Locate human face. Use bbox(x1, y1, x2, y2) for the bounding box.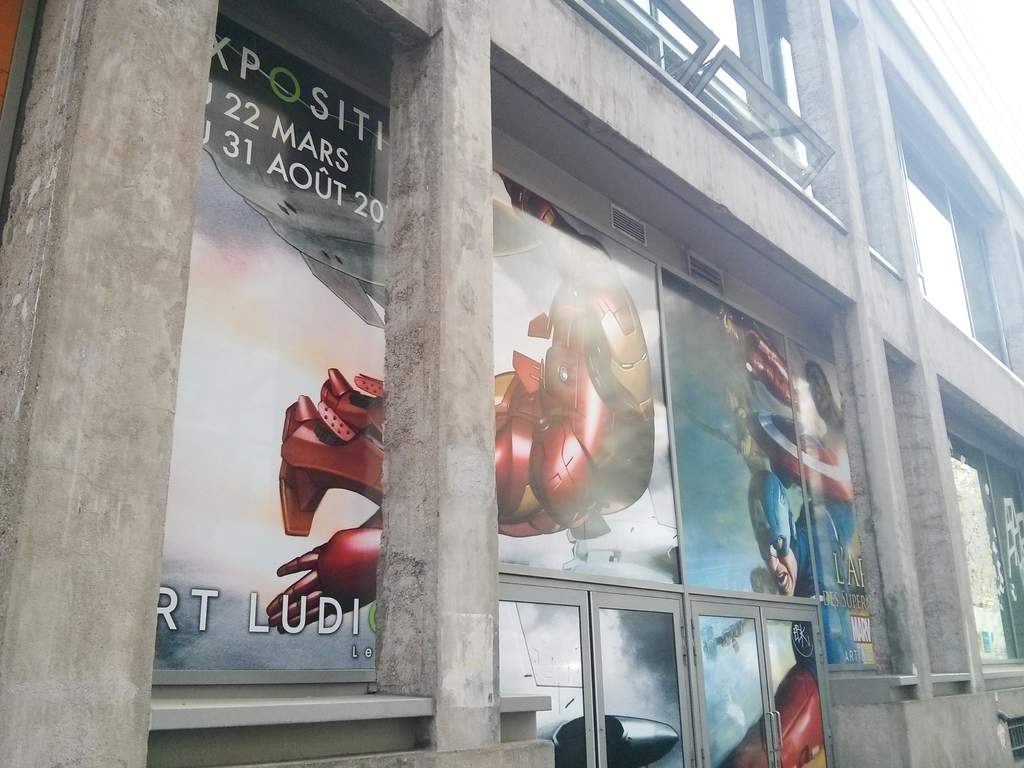
bbox(762, 535, 799, 599).
